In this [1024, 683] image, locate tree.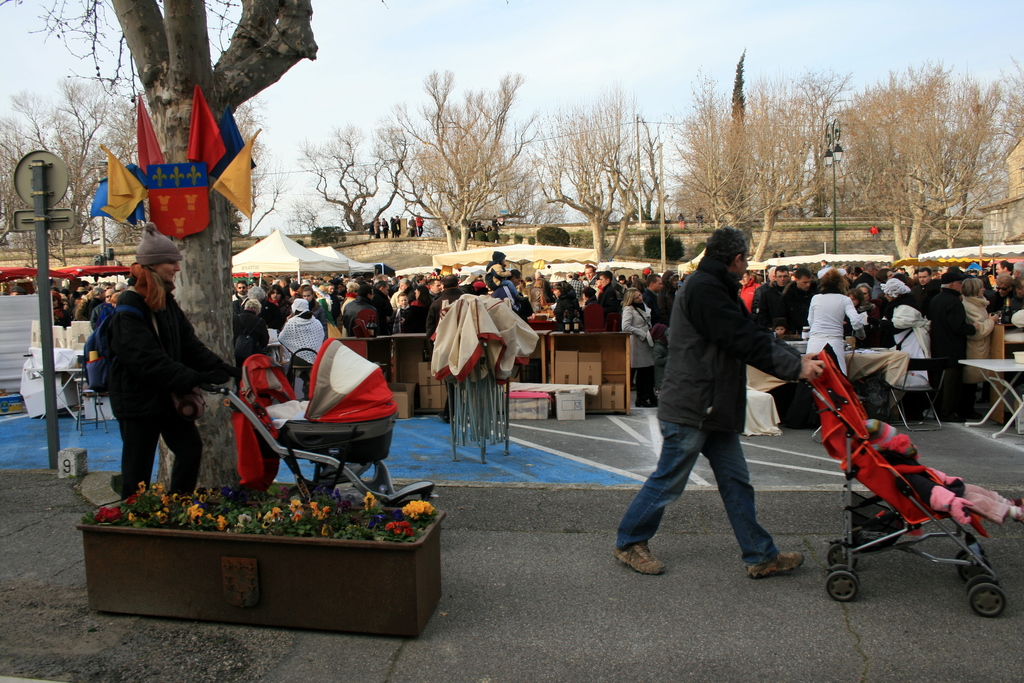
Bounding box: (970,48,1023,219).
